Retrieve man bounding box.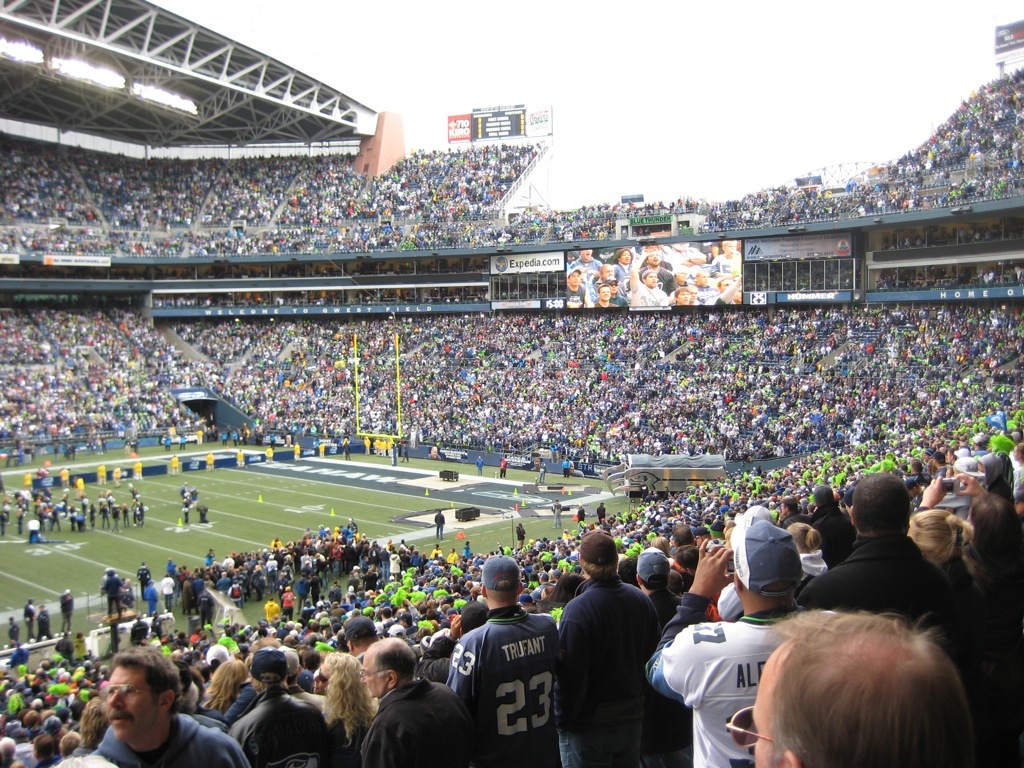
Bounding box: [left=21, top=469, right=35, bottom=490].
